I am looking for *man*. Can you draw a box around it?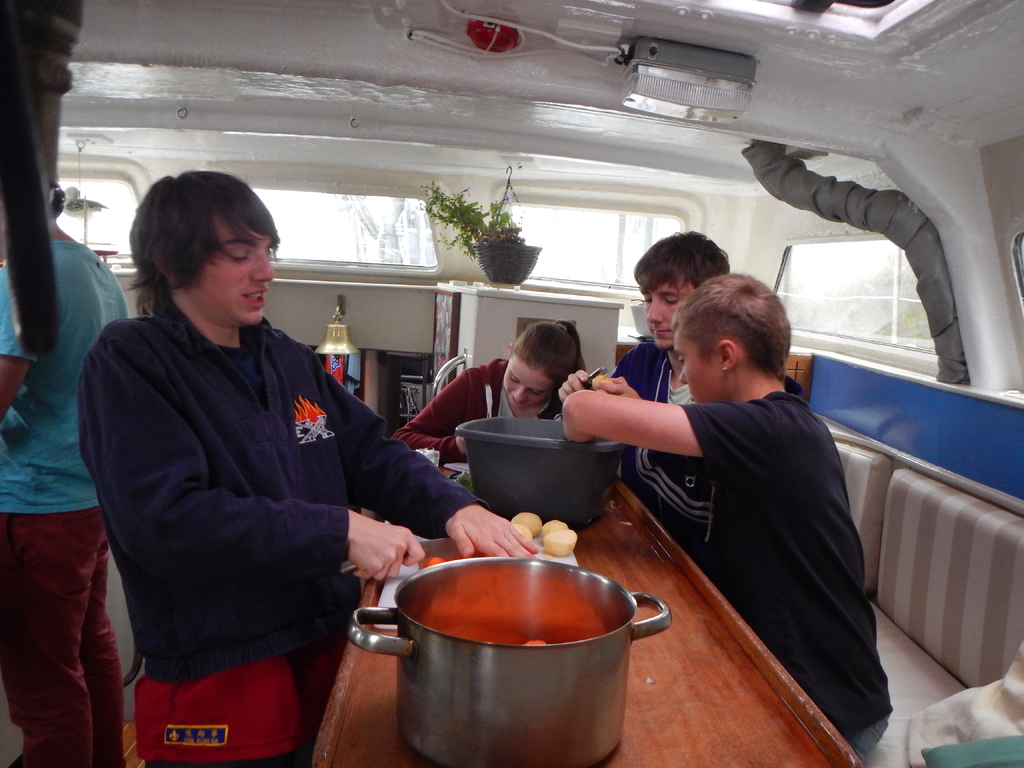
Sure, the bounding box is bbox=(92, 163, 515, 748).
